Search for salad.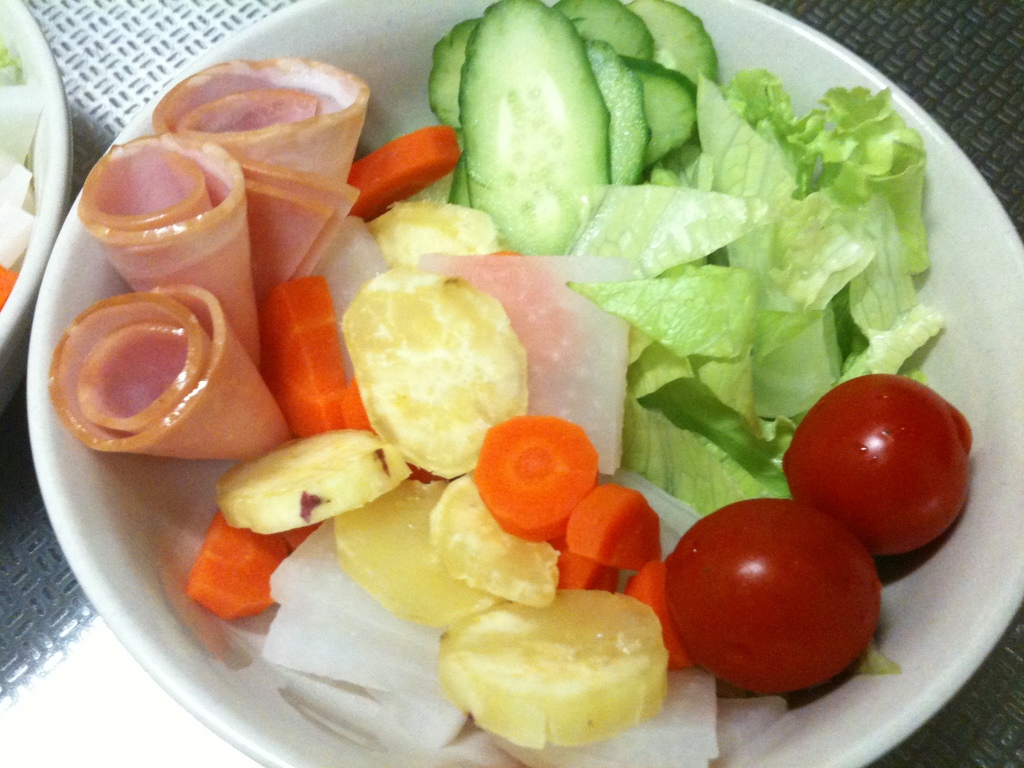
Found at bbox(54, 0, 980, 767).
